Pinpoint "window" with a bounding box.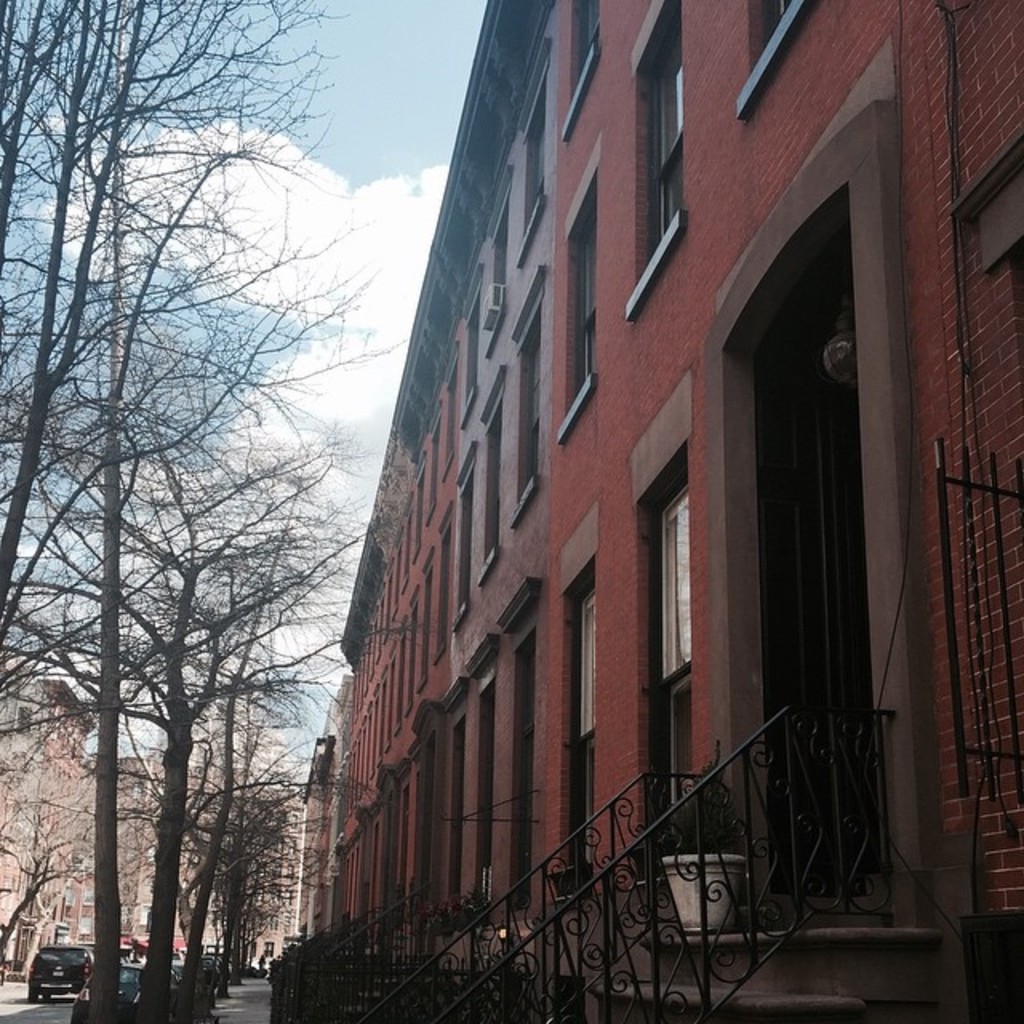
<bbox>421, 550, 434, 686</bbox>.
